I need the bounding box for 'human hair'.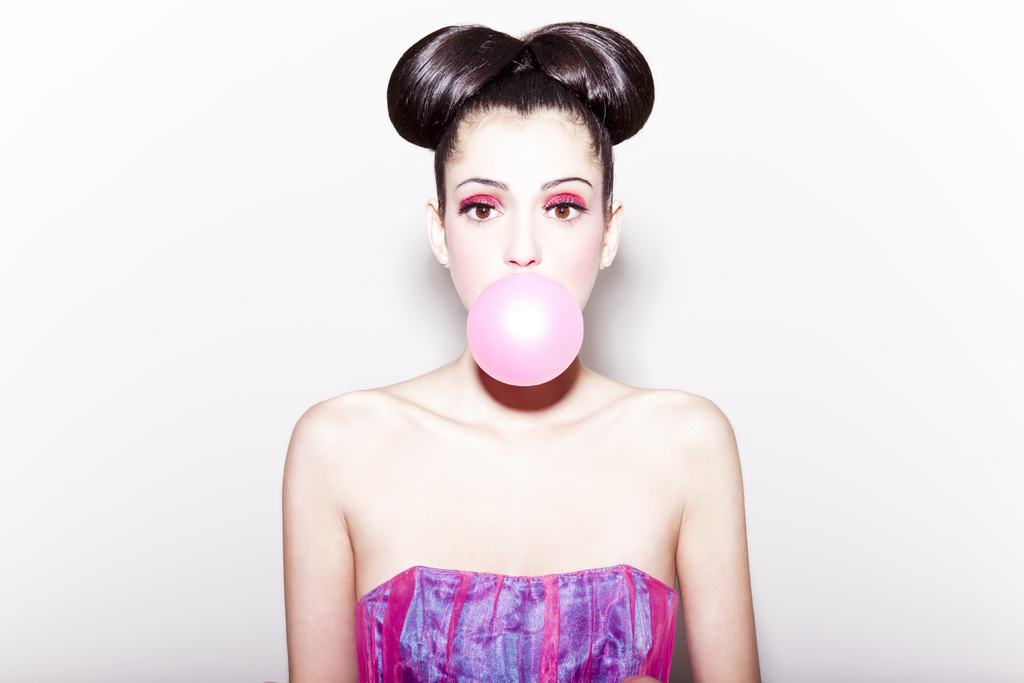
Here it is: {"x1": 396, "y1": 10, "x2": 658, "y2": 253}.
